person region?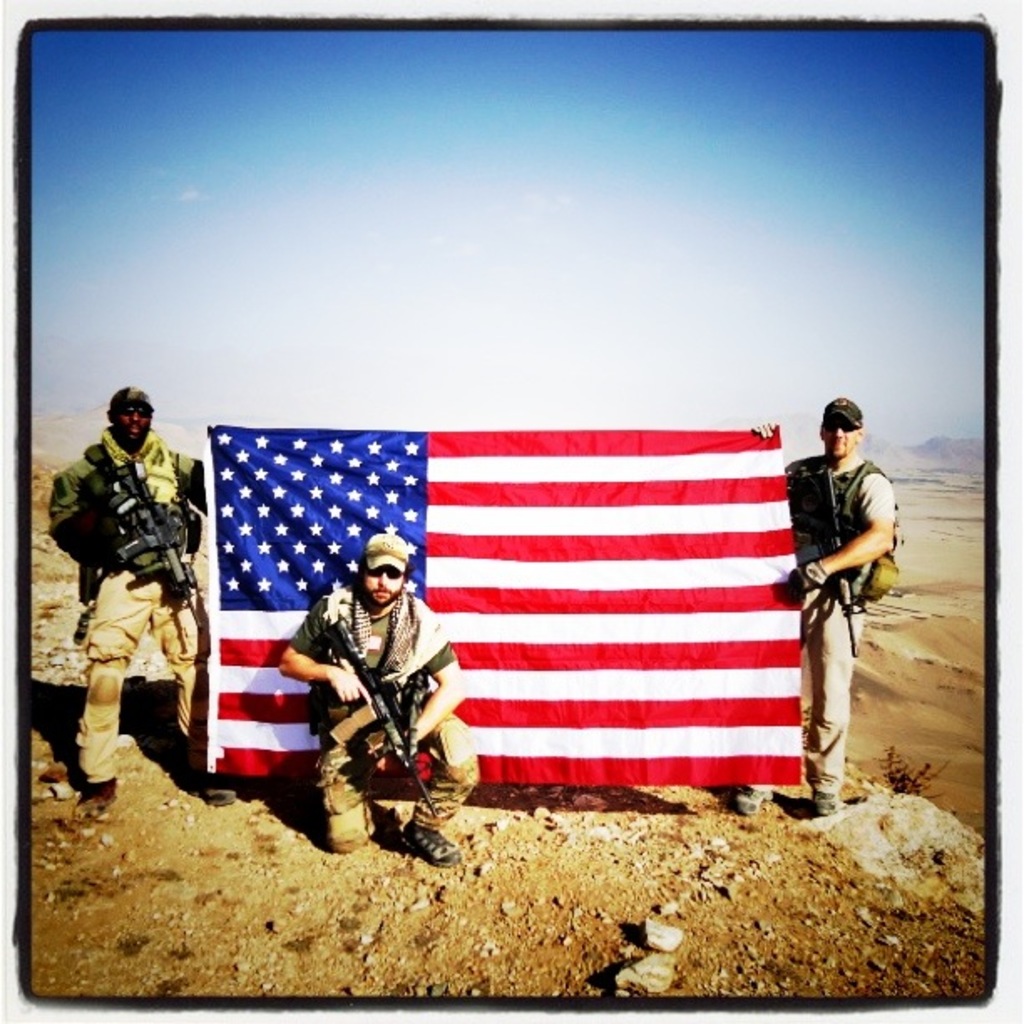
Rect(745, 393, 904, 817)
